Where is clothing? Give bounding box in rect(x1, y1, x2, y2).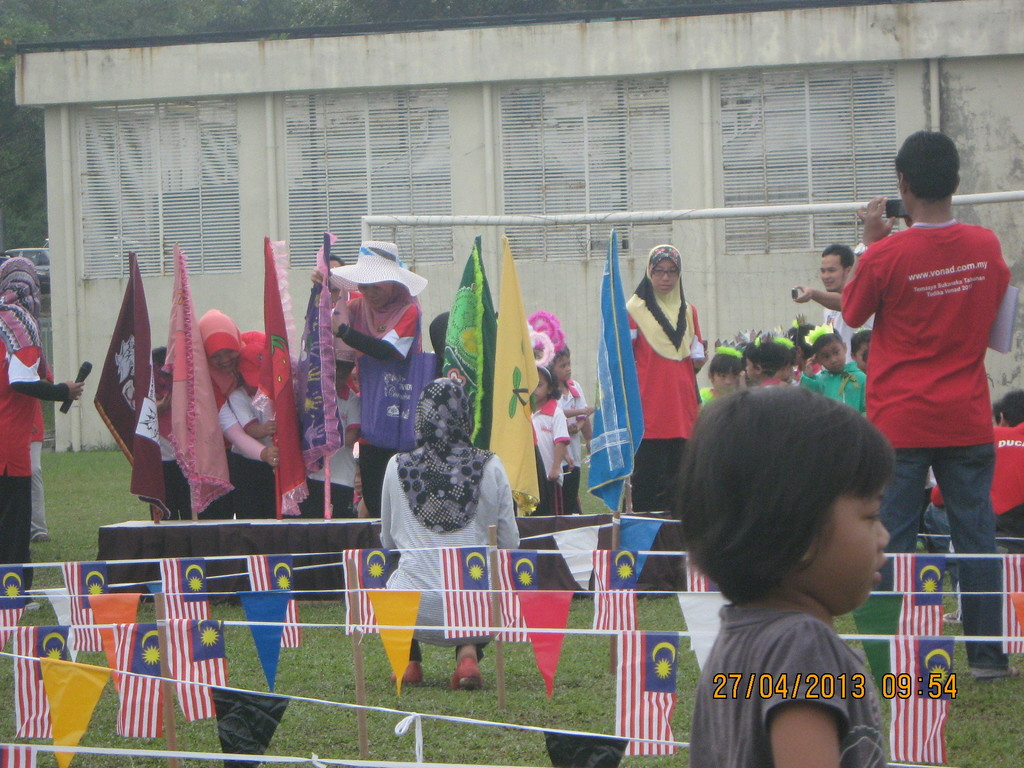
rect(296, 339, 362, 513).
